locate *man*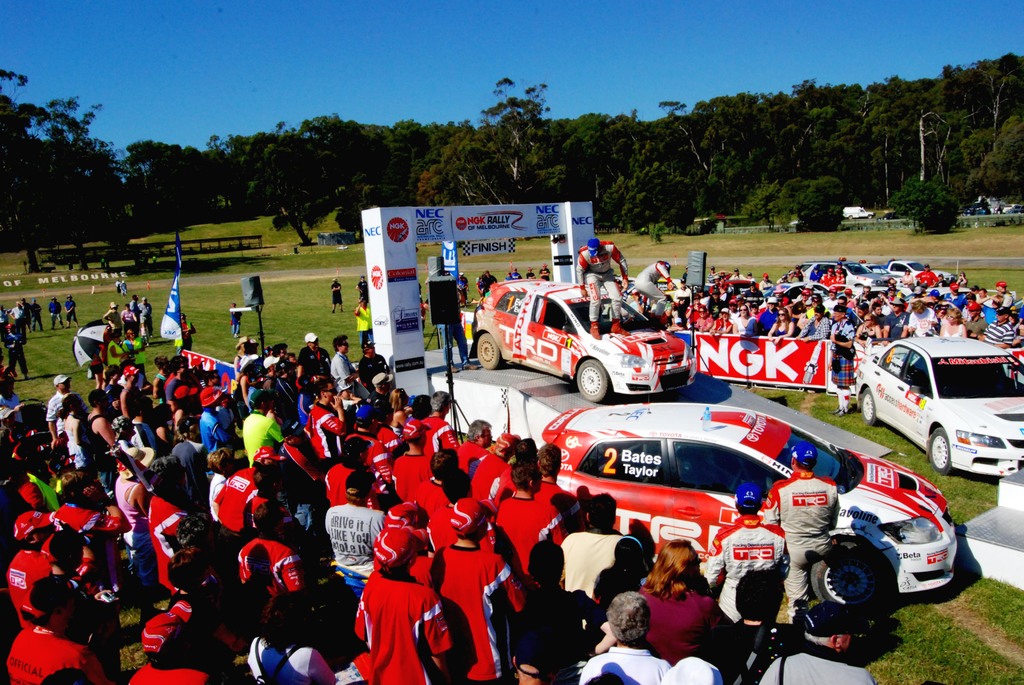
<box>466,428,520,512</box>
